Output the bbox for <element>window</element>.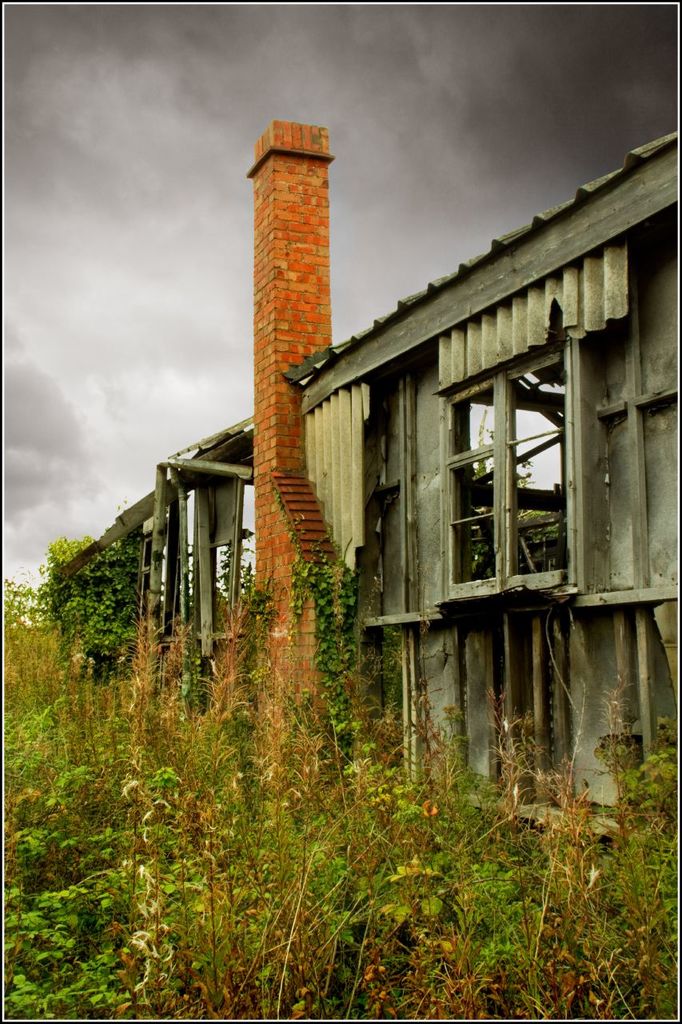
left=488, top=327, right=633, bottom=614.
